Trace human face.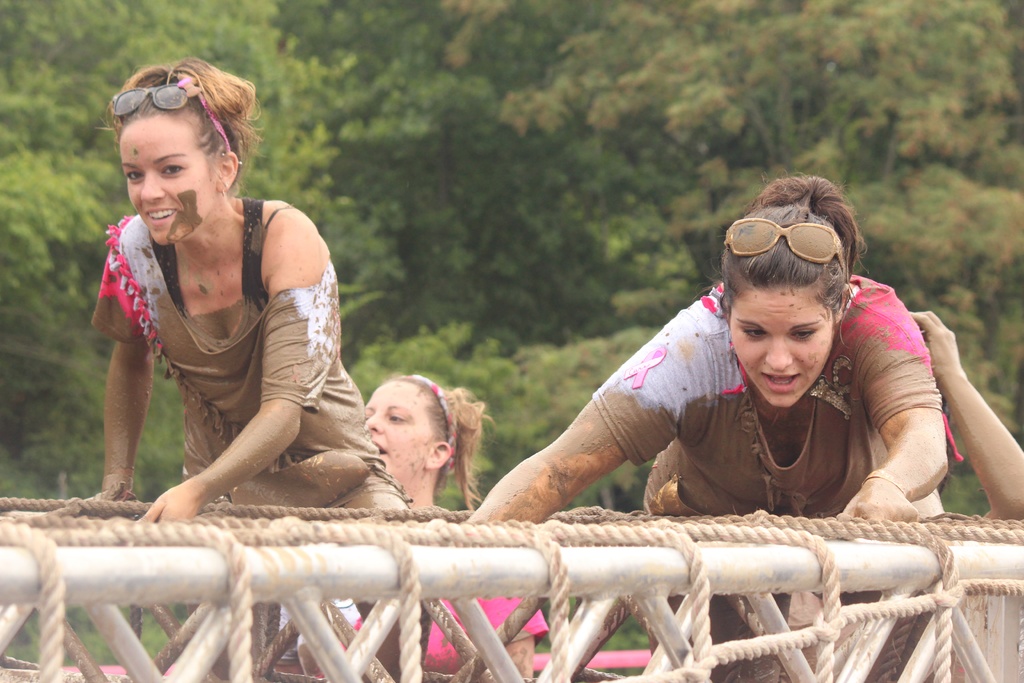
Traced to box=[724, 284, 836, 407].
